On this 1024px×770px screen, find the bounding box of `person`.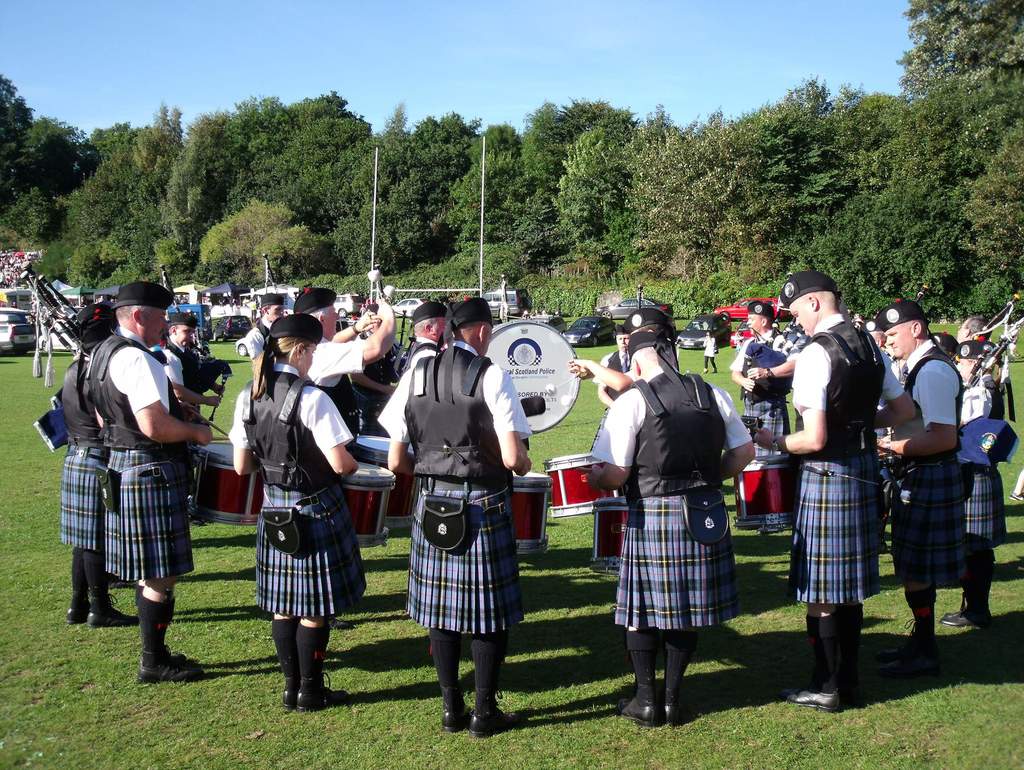
Bounding box: select_region(229, 314, 365, 712).
